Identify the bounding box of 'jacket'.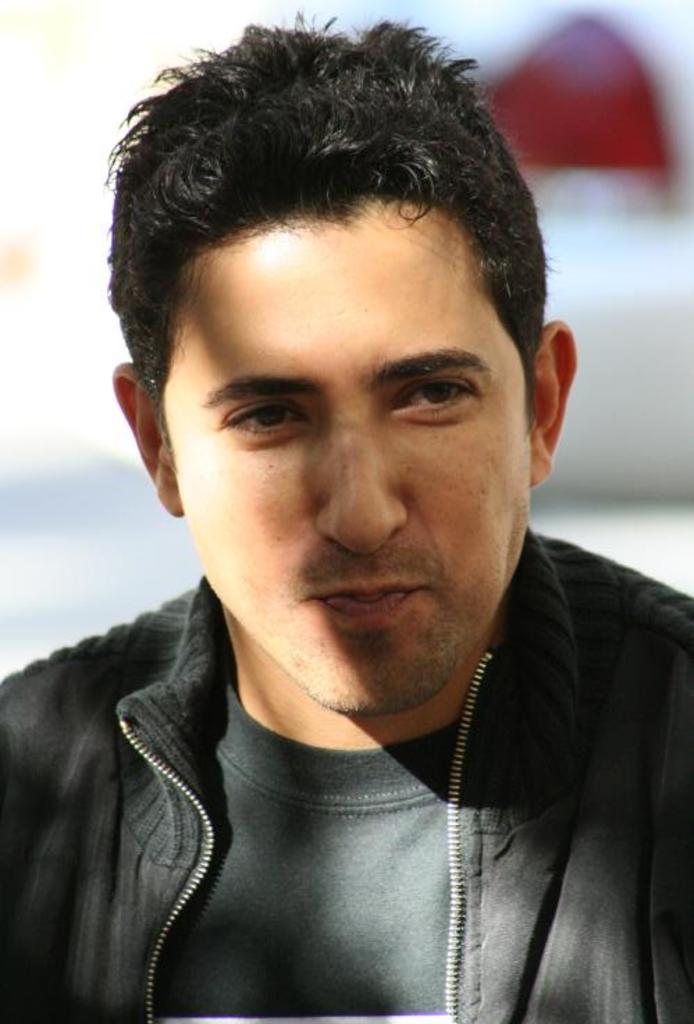
left=0, top=255, right=693, bottom=1009.
